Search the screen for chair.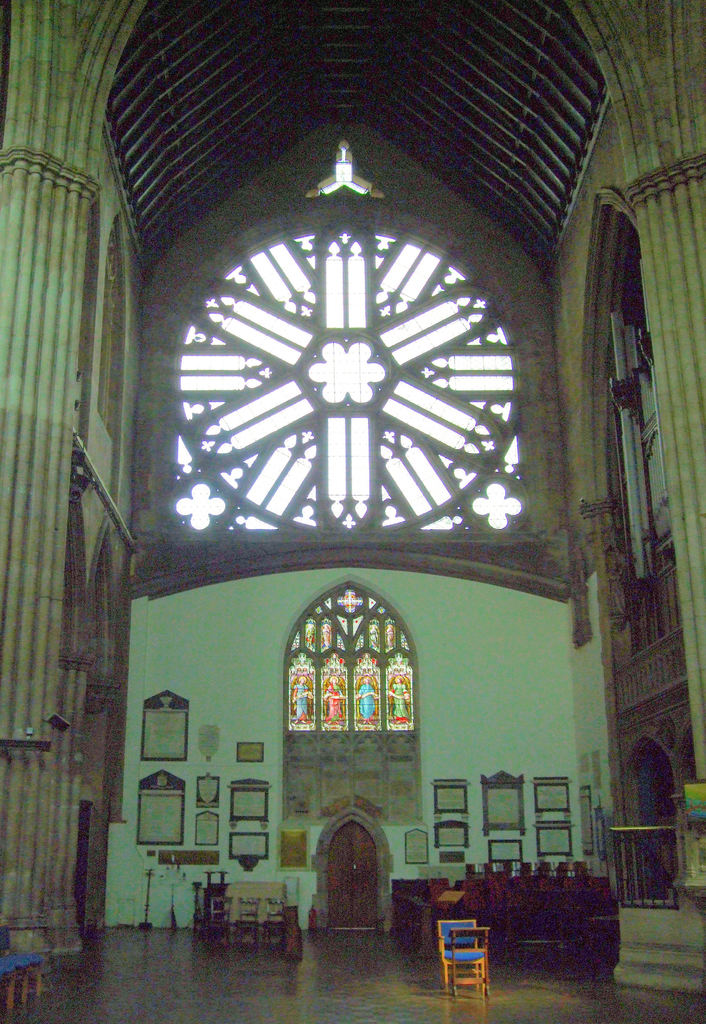
Found at (263,898,290,943).
